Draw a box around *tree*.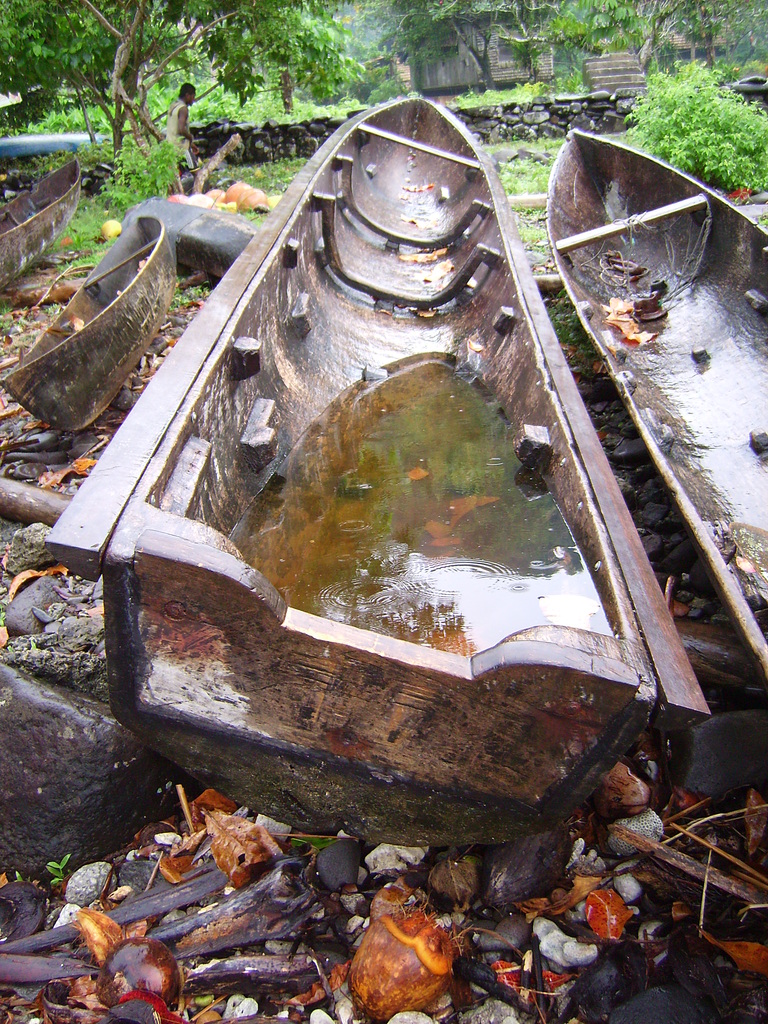
(x1=0, y1=0, x2=367, y2=161).
